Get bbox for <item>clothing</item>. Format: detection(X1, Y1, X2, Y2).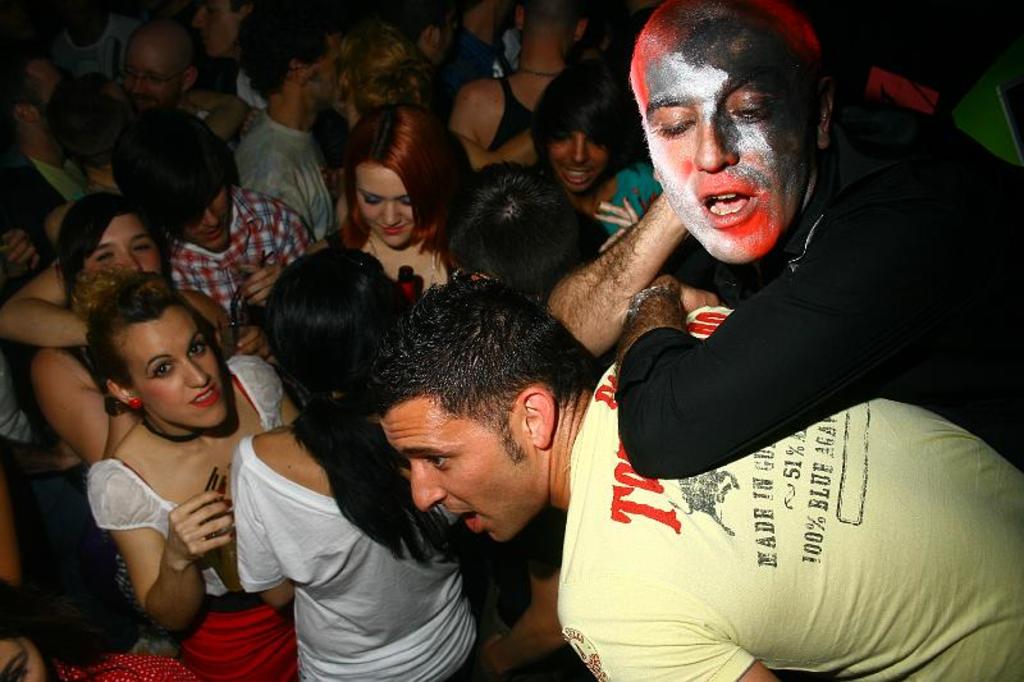
detection(556, 107, 973, 525).
